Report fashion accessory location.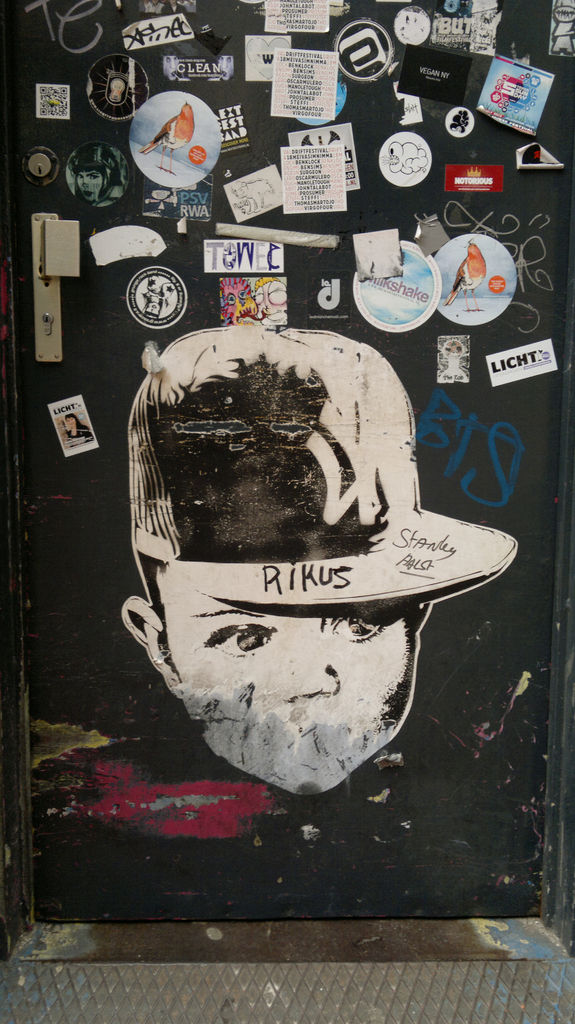
Report: (126, 321, 523, 615).
